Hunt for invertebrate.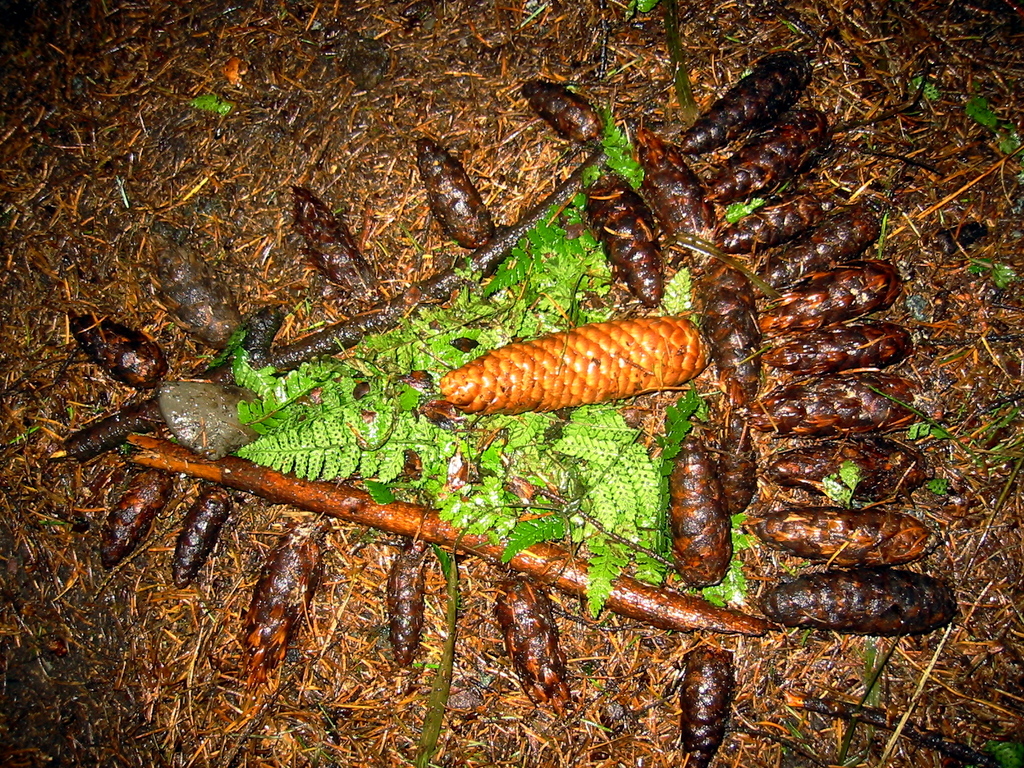
Hunted down at (x1=413, y1=132, x2=493, y2=252).
